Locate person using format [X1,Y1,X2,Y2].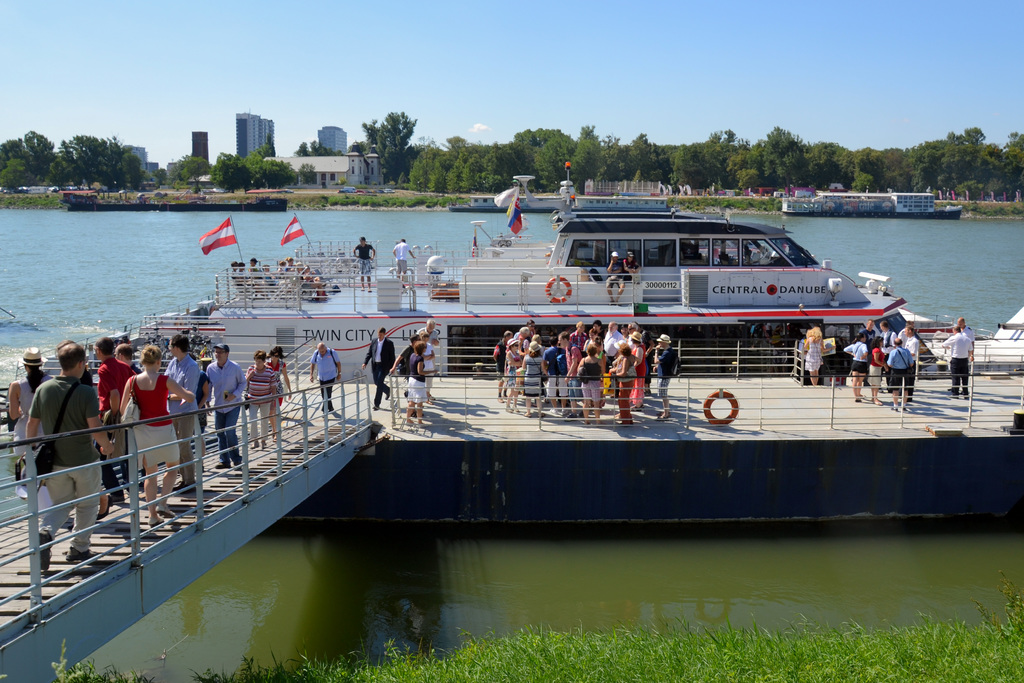
[499,338,533,413].
